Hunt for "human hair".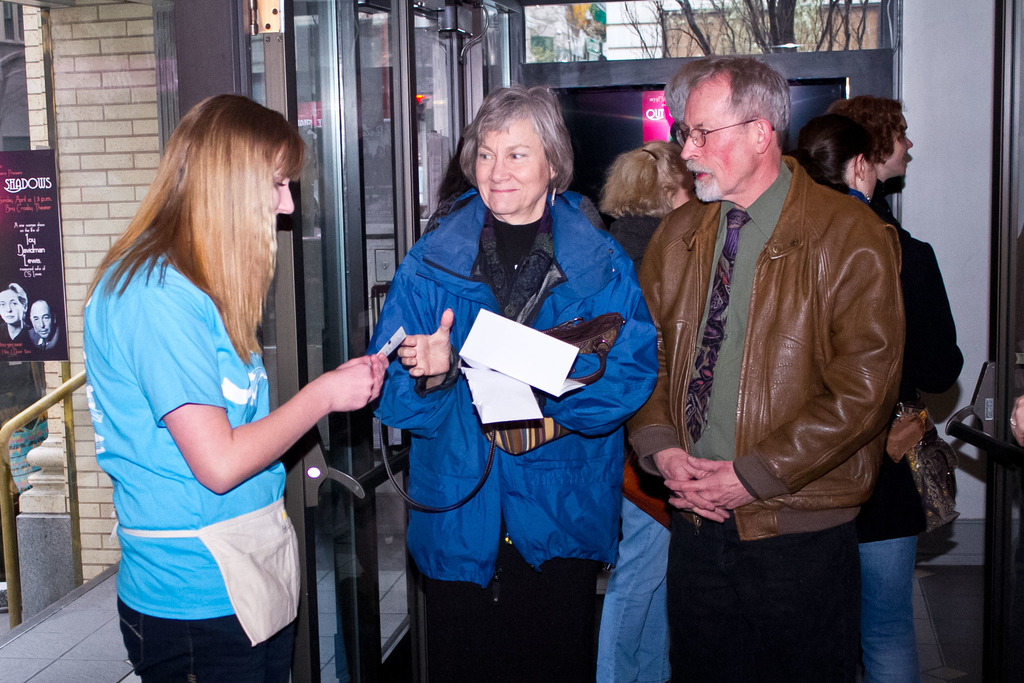
Hunted down at <region>701, 53, 794, 128</region>.
